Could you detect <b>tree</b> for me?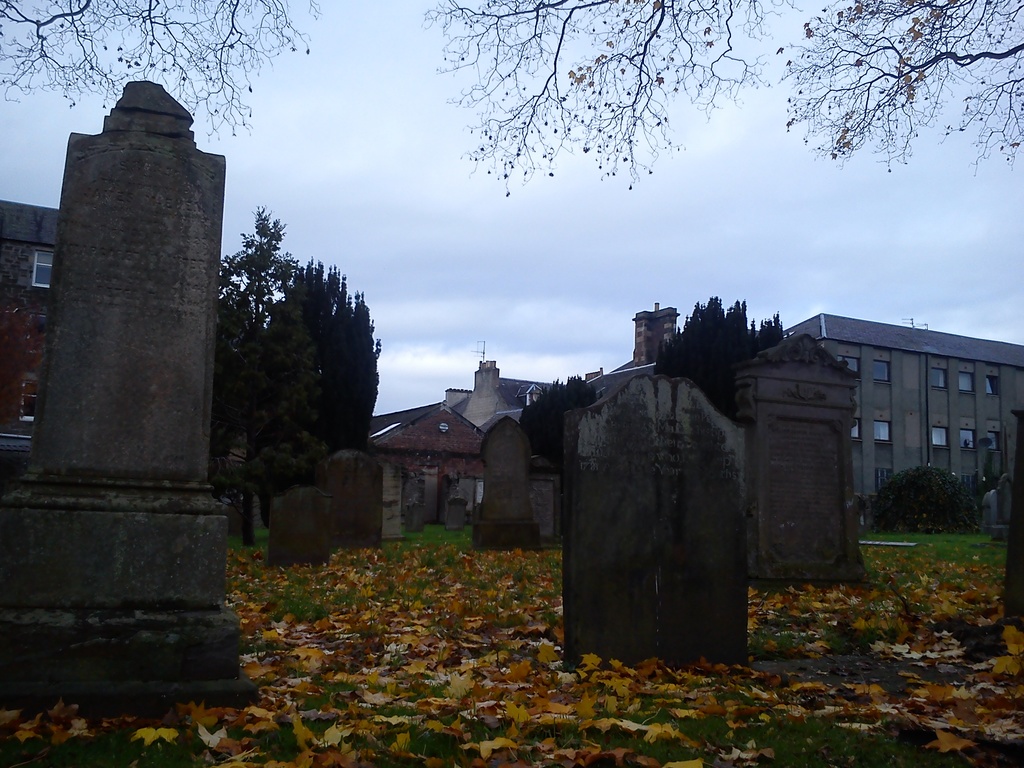
Detection result: bbox=[874, 460, 969, 536].
